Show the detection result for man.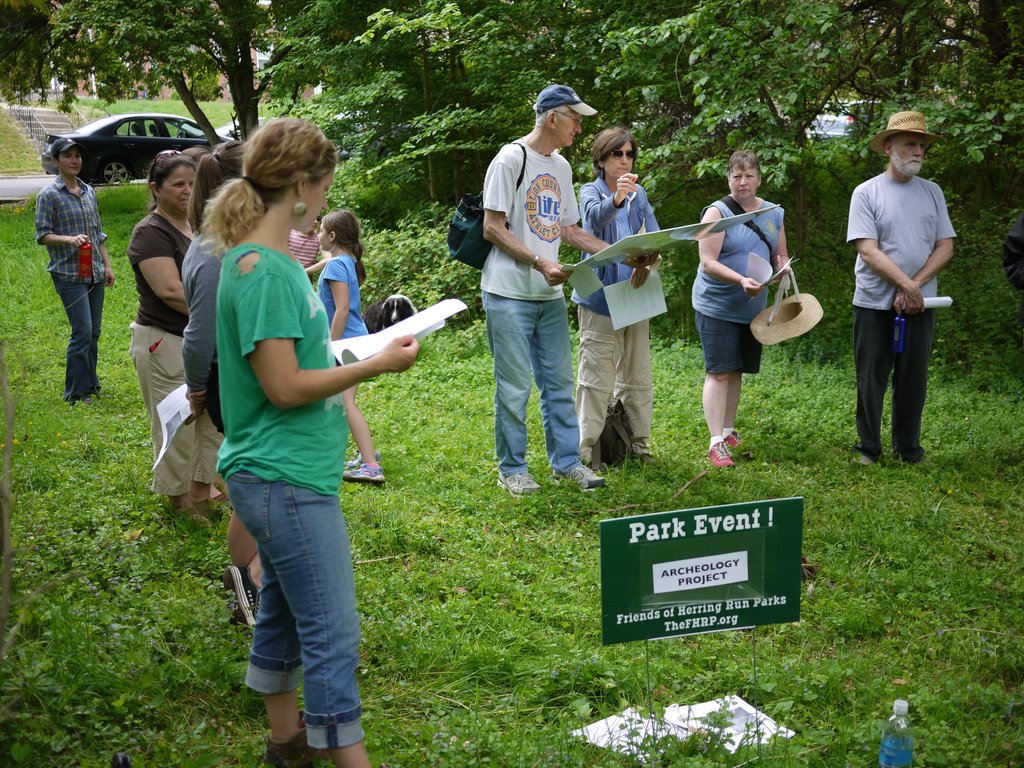
select_region(476, 87, 662, 495).
